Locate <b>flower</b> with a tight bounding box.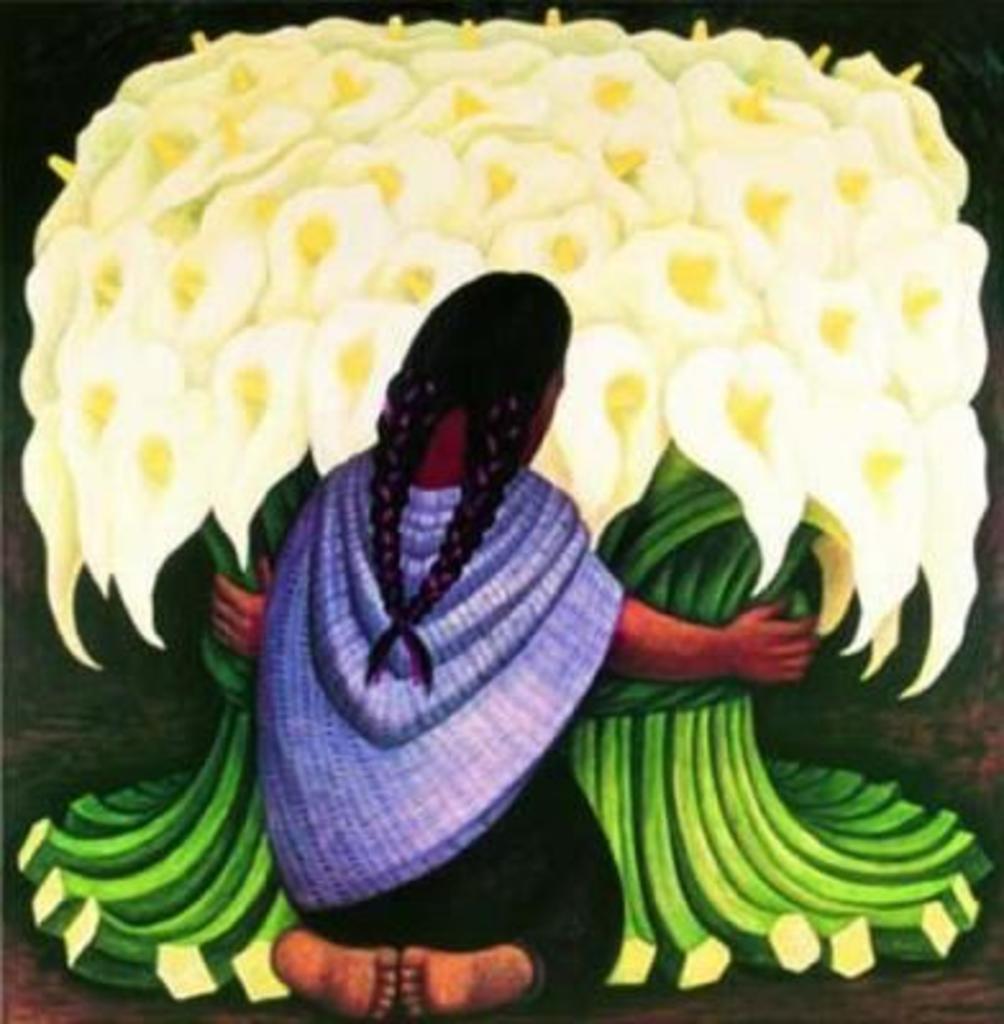
(x1=315, y1=123, x2=469, y2=228).
